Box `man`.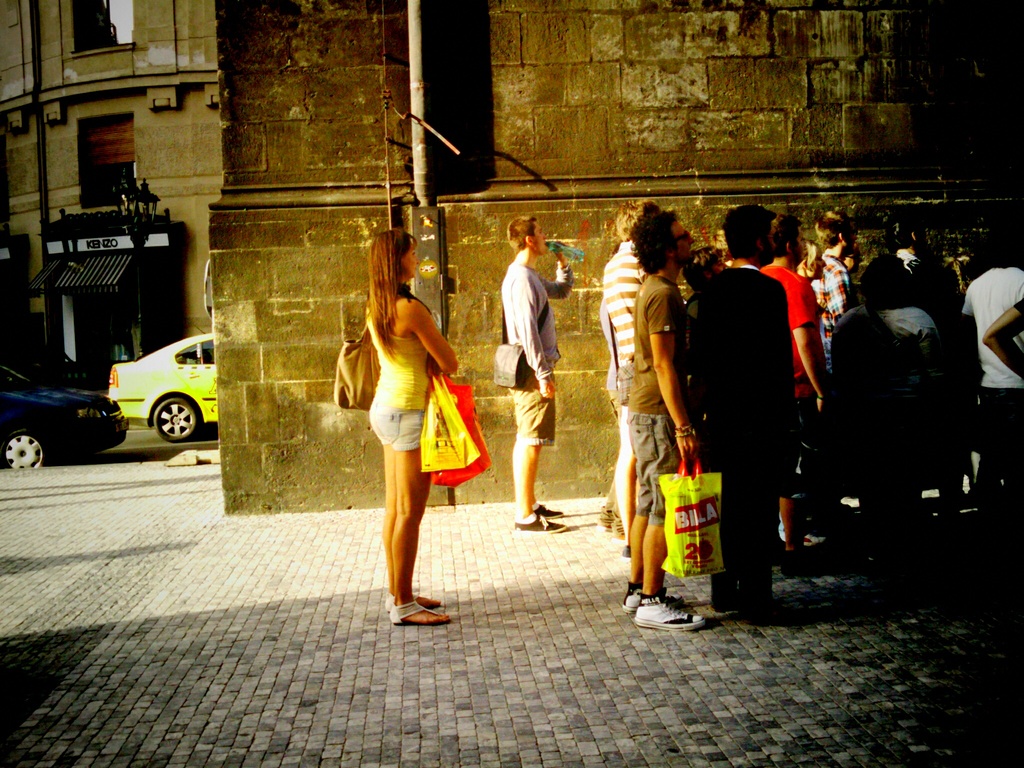
bbox=[756, 208, 831, 581].
